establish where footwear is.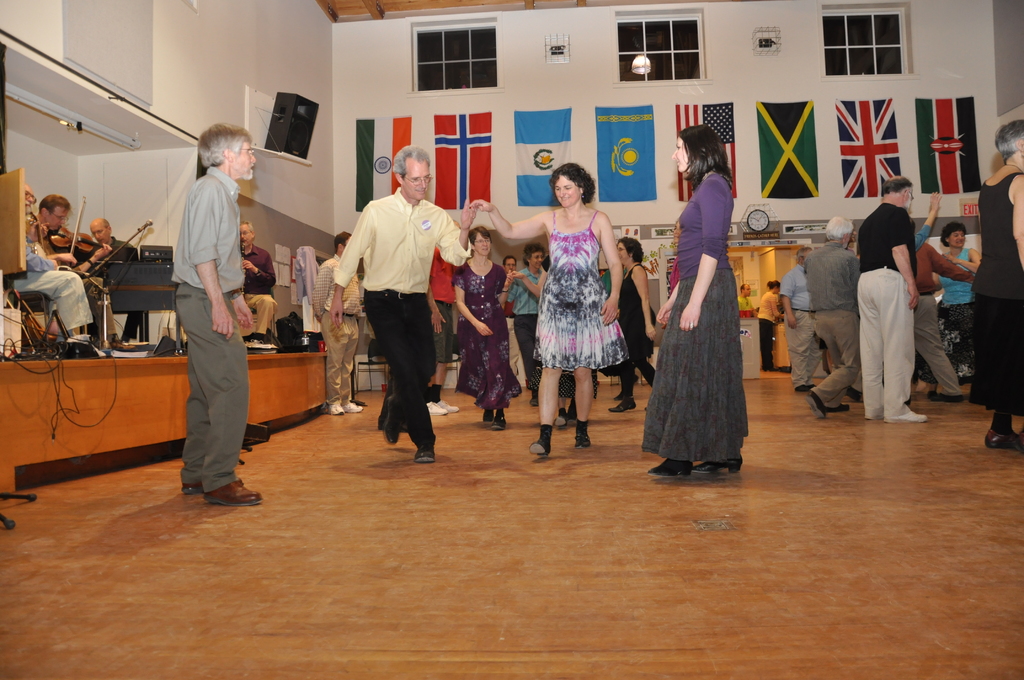
Established at [529, 398, 538, 407].
